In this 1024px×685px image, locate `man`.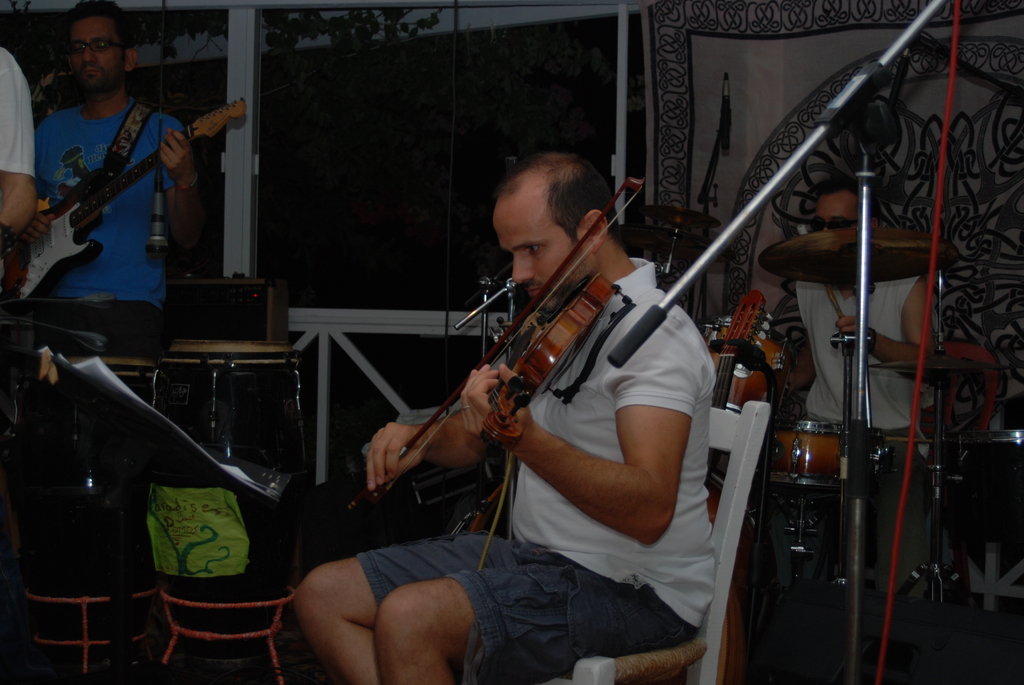
Bounding box: (0, 10, 209, 301).
